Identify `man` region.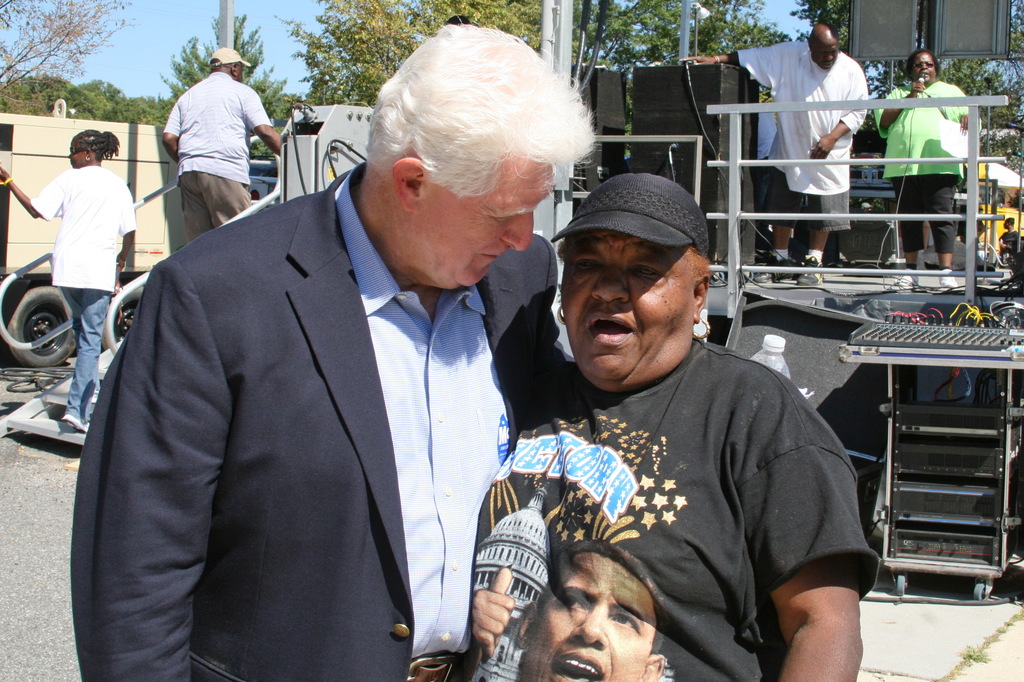
Region: box(676, 23, 865, 280).
